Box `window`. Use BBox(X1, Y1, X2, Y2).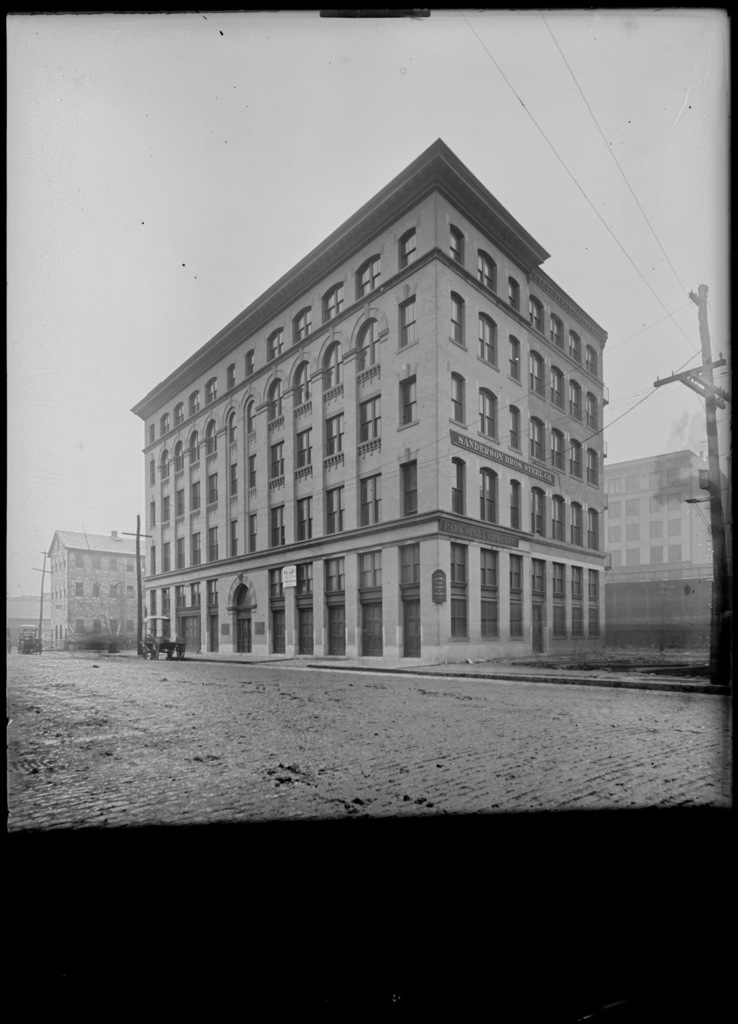
BBox(205, 378, 218, 403).
